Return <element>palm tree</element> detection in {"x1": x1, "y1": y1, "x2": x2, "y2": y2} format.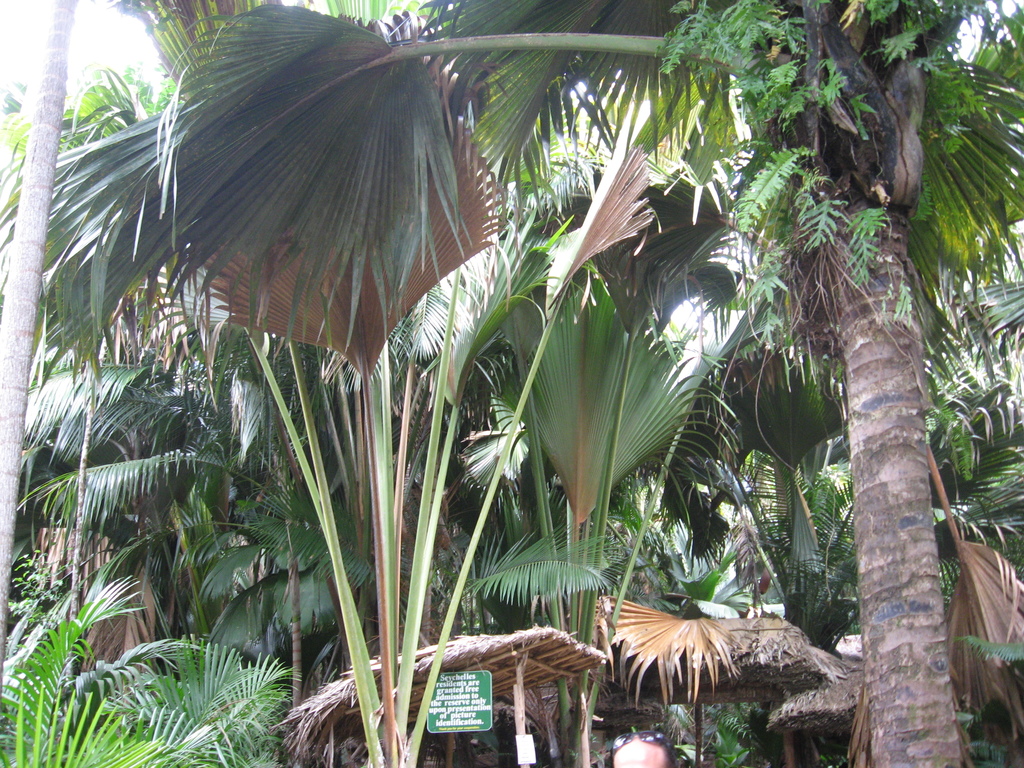
{"x1": 646, "y1": 6, "x2": 1016, "y2": 339}.
